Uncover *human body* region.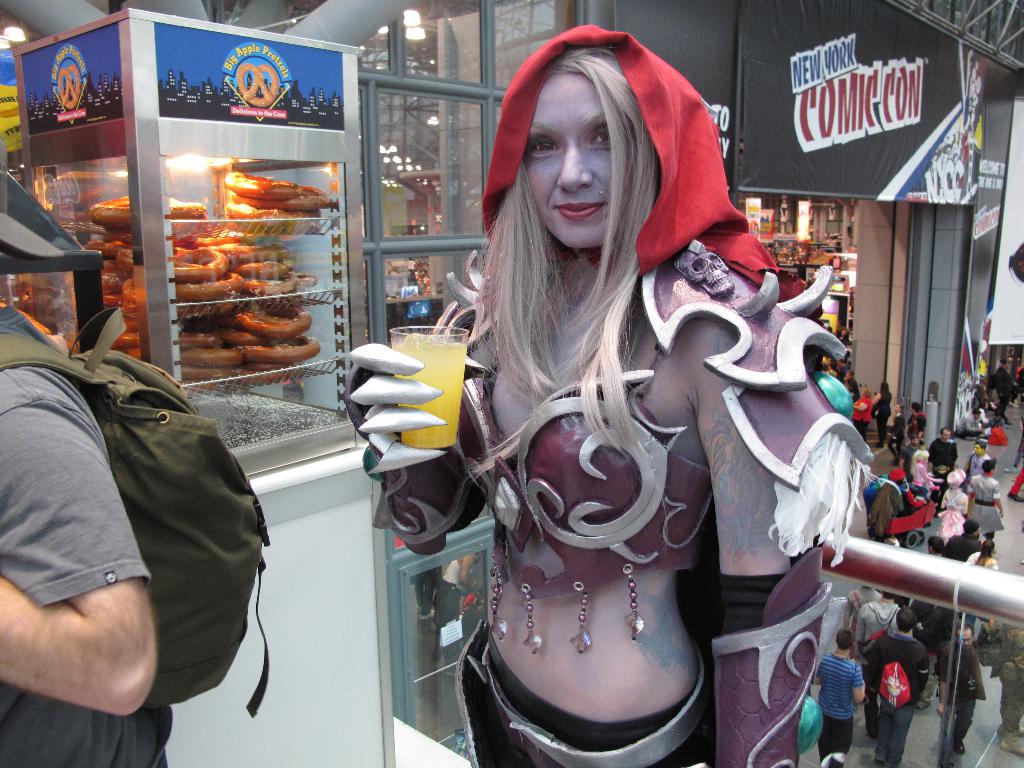
Uncovered: bbox=[815, 631, 867, 764].
